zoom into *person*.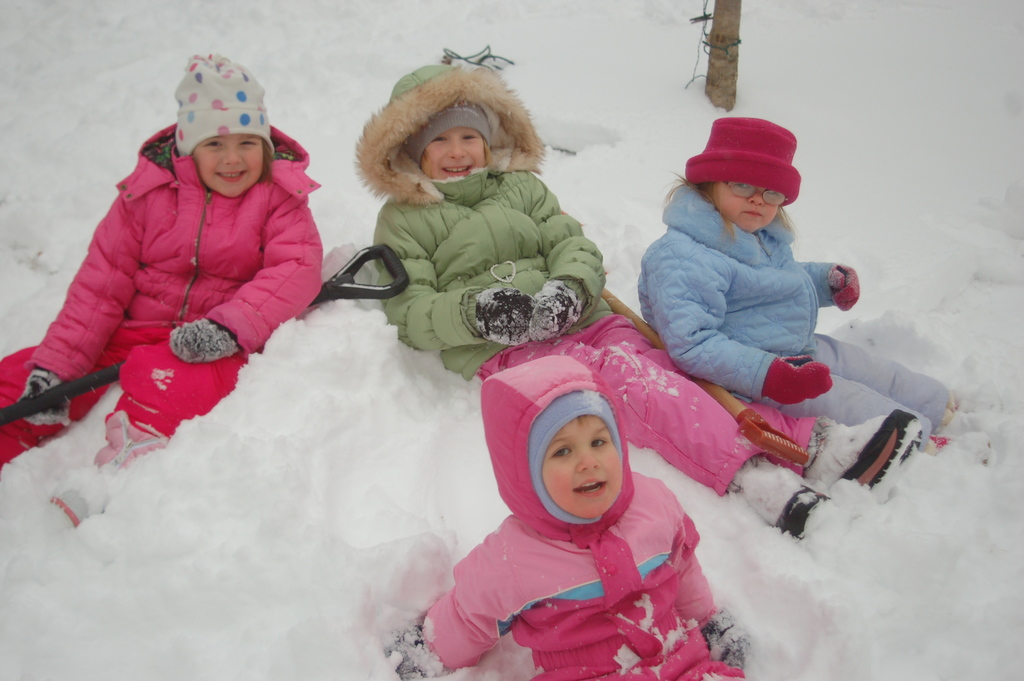
Zoom target: bbox=(353, 56, 929, 539).
